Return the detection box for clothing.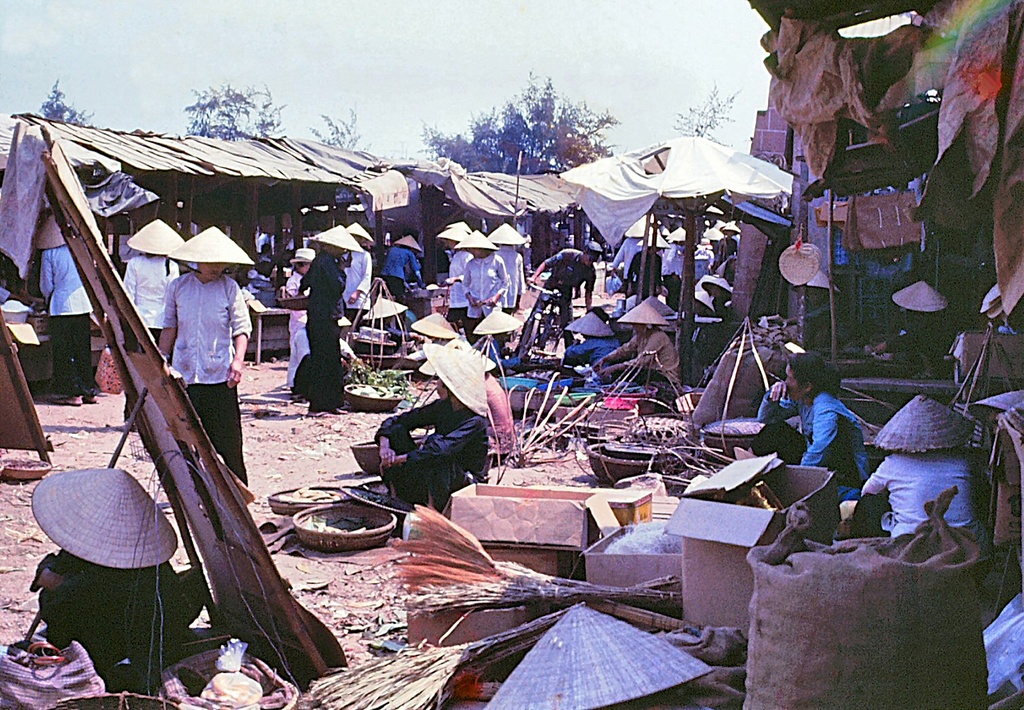
[118,264,178,330].
